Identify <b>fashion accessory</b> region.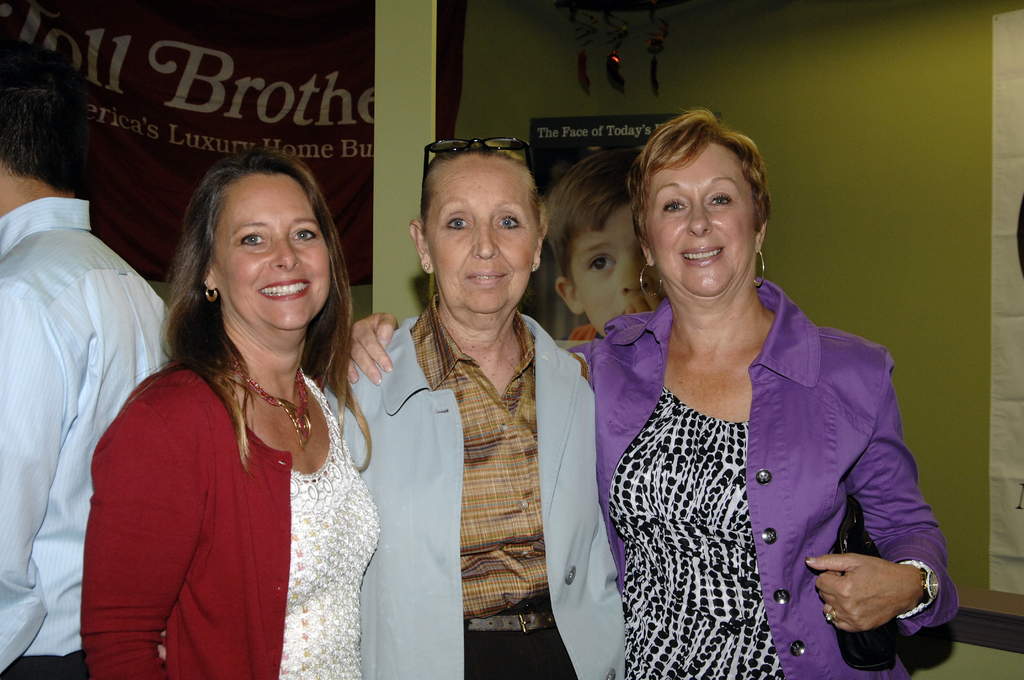
Region: pyautogui.locateOnScreen(527, 259, 540, 273).
